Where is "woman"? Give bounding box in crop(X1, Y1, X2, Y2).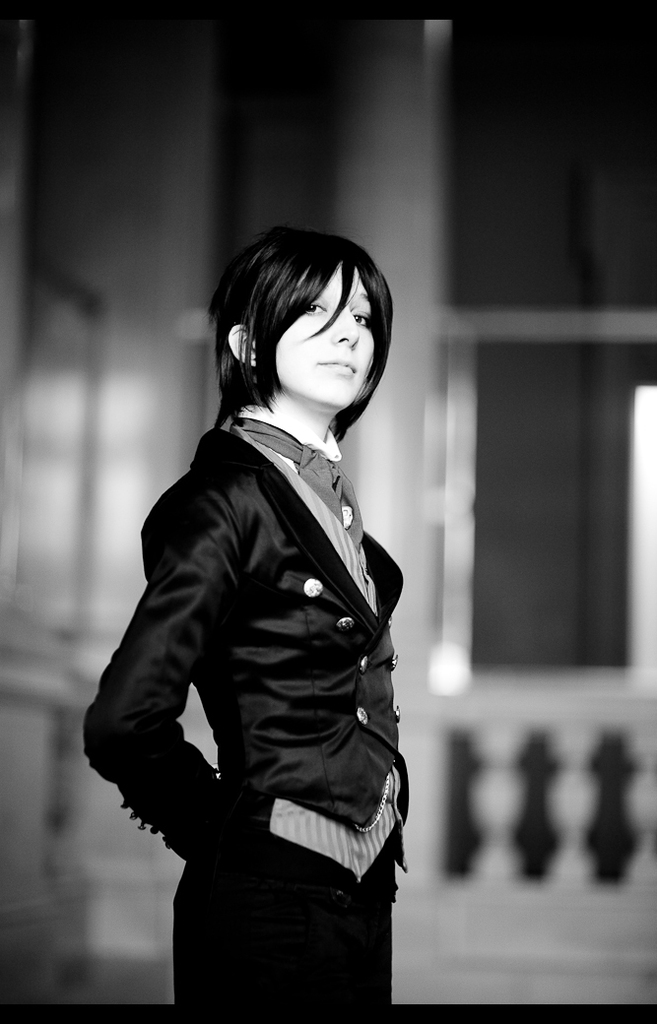
crop(63, 188, 464, 1023).
